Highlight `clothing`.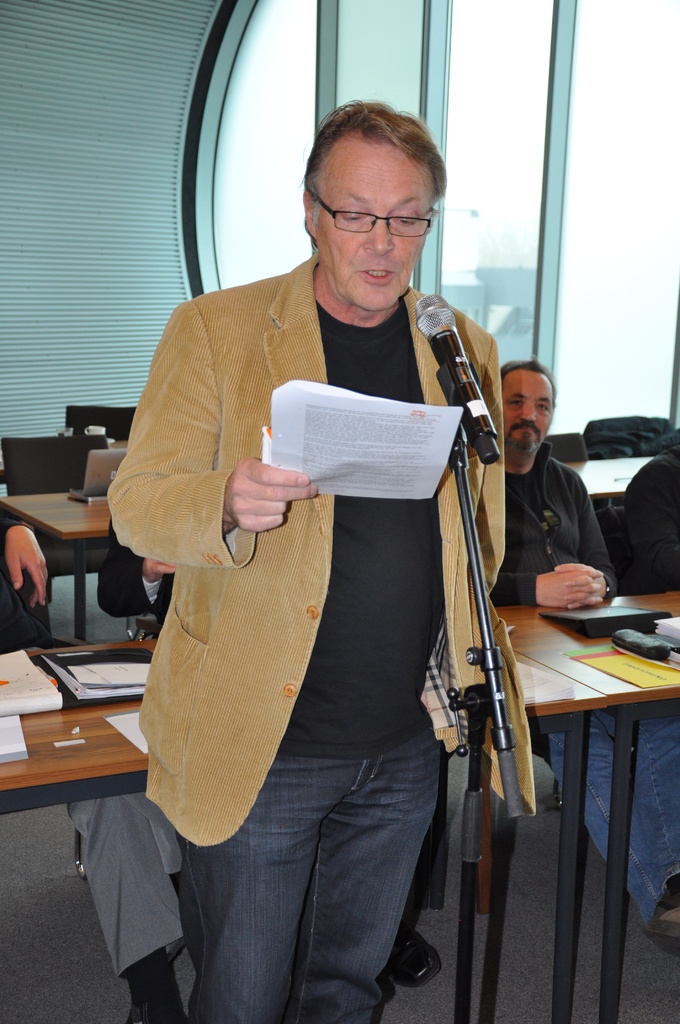
Highlighted region: {"x1": 93, "y1": 524, "x2": 174, "y2": 626}.
